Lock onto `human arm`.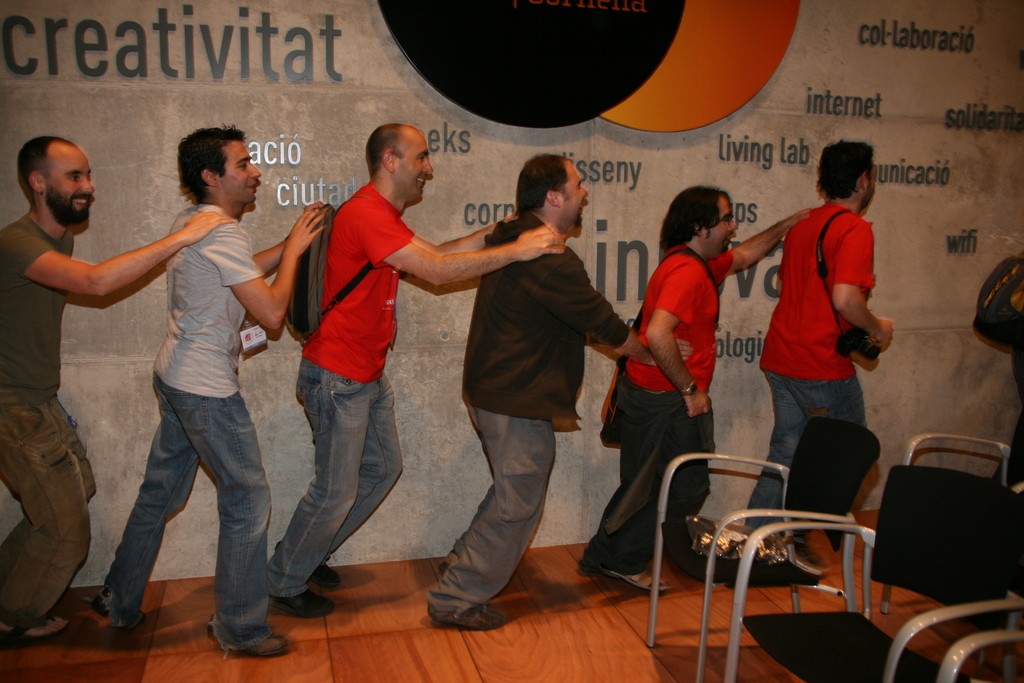
Locked: <bbox>706, 207, 816, 288</bbox>.
